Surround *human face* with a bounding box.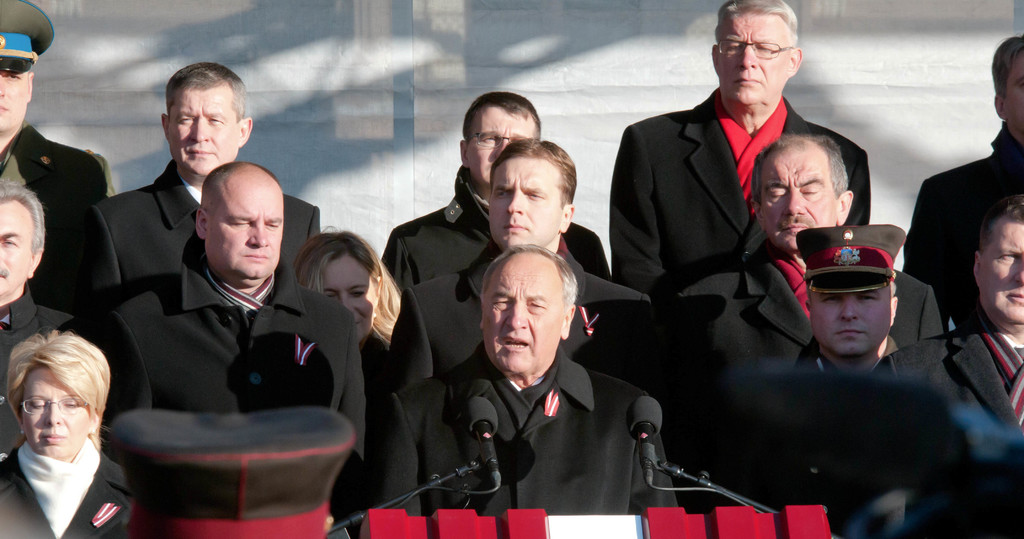
Rect(810, 281, 893, 355).
